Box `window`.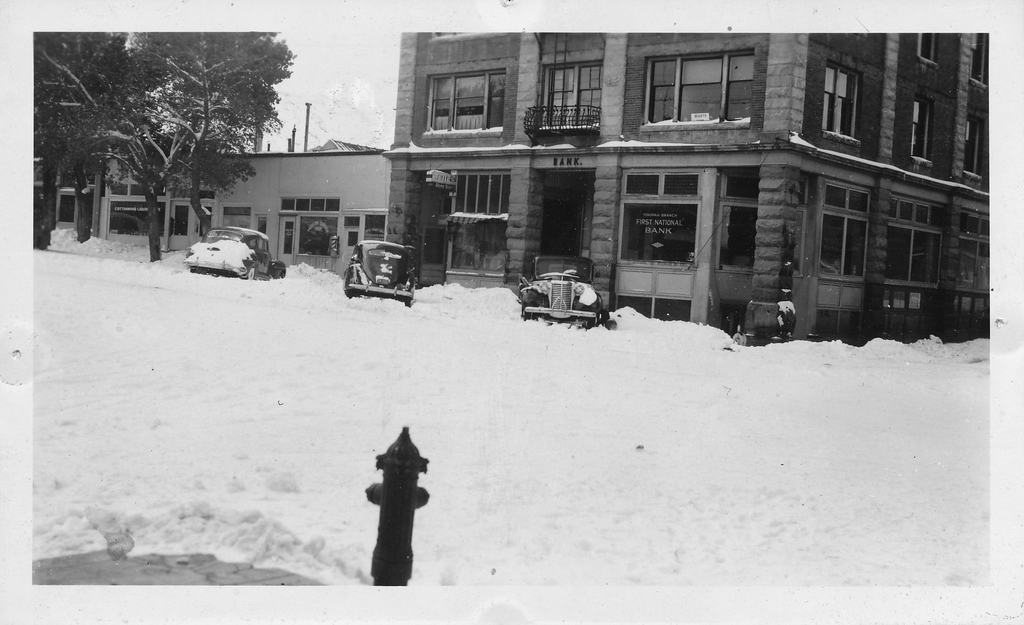
421 69 509 128.
